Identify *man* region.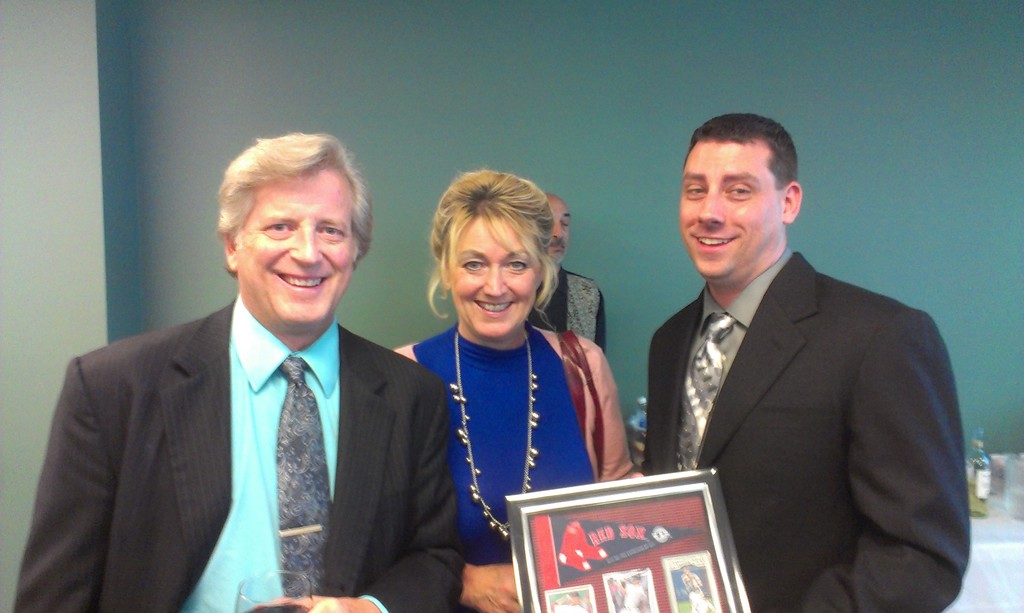
Region: x1=527 y1=195 x2=604 y2=354.
